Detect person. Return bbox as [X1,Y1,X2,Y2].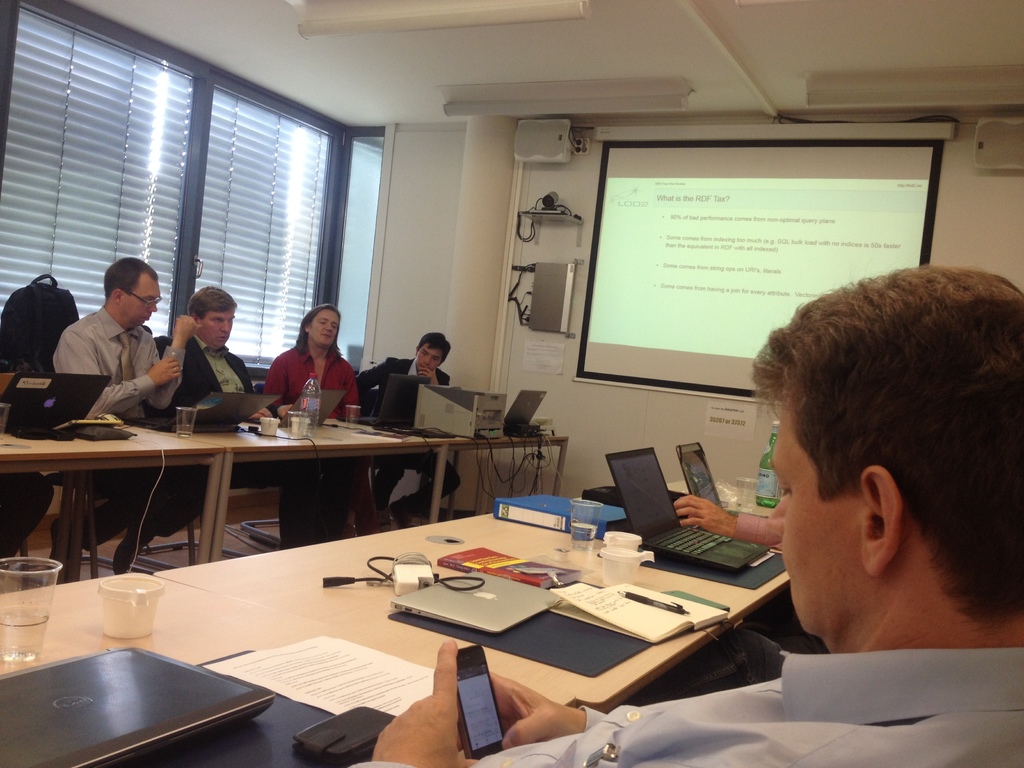
[257,297,359,554].
